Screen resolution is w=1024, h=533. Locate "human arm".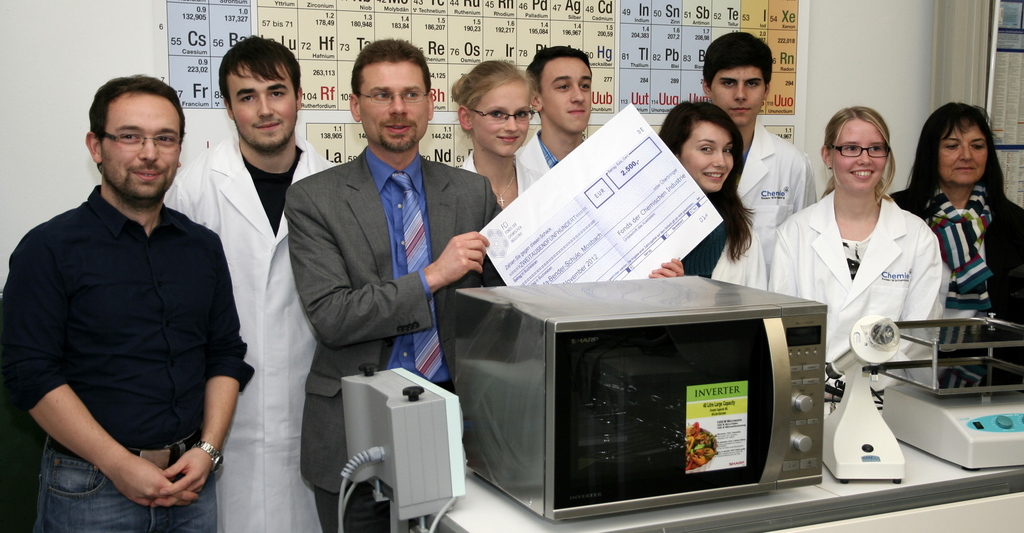
(left=742, top=231, right=776, bottom=303).
